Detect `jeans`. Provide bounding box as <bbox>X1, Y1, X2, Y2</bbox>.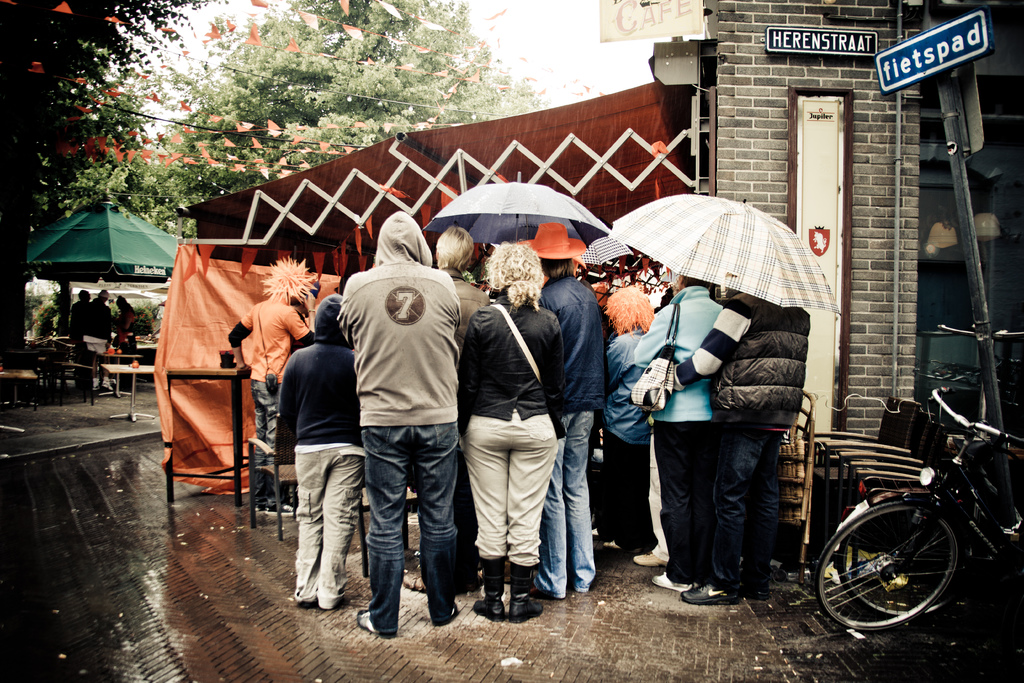
<bbox>667, 417, 717, 579</bbox>.
